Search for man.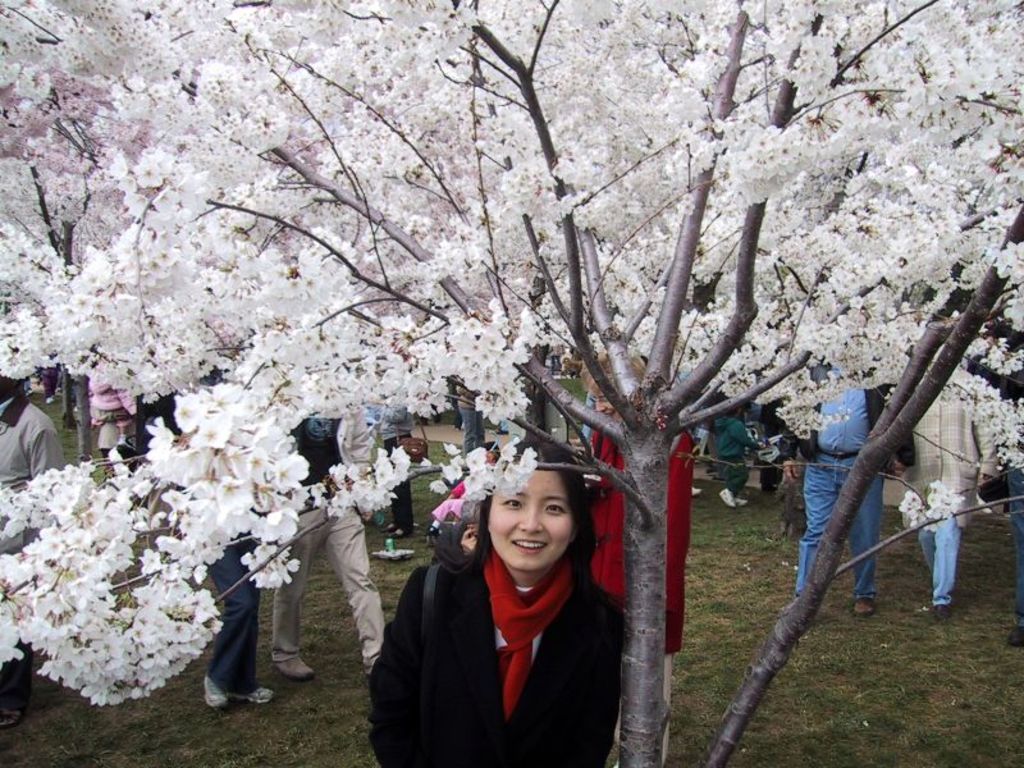
Found at [x1=780, y1=310, x2=916, y2=616].
